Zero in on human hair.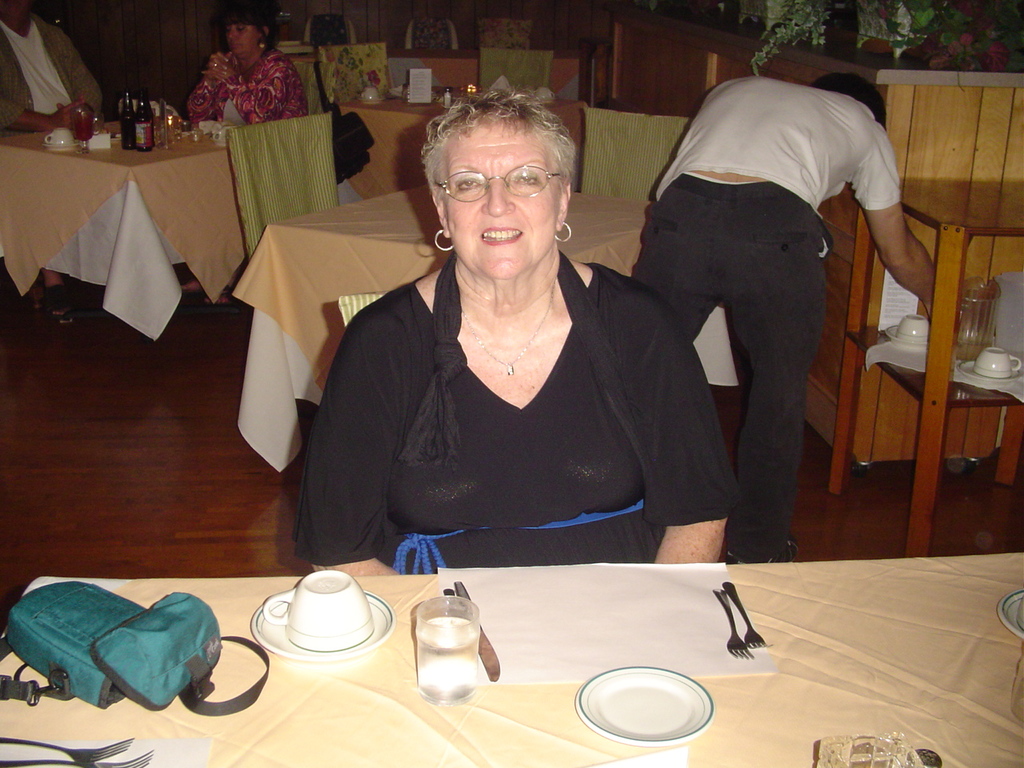
Zeroed in: [x1=222, y1=1, x2=280, y2=60].
